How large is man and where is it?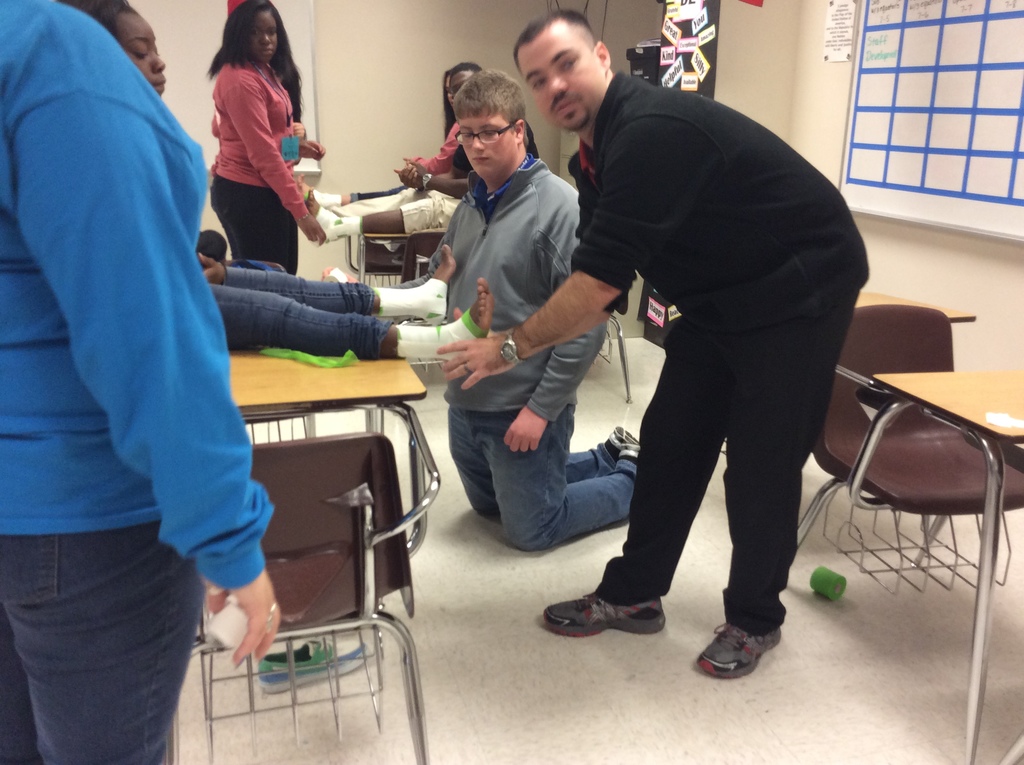
Bounding box: select_region(325, 76, 640, 555).
